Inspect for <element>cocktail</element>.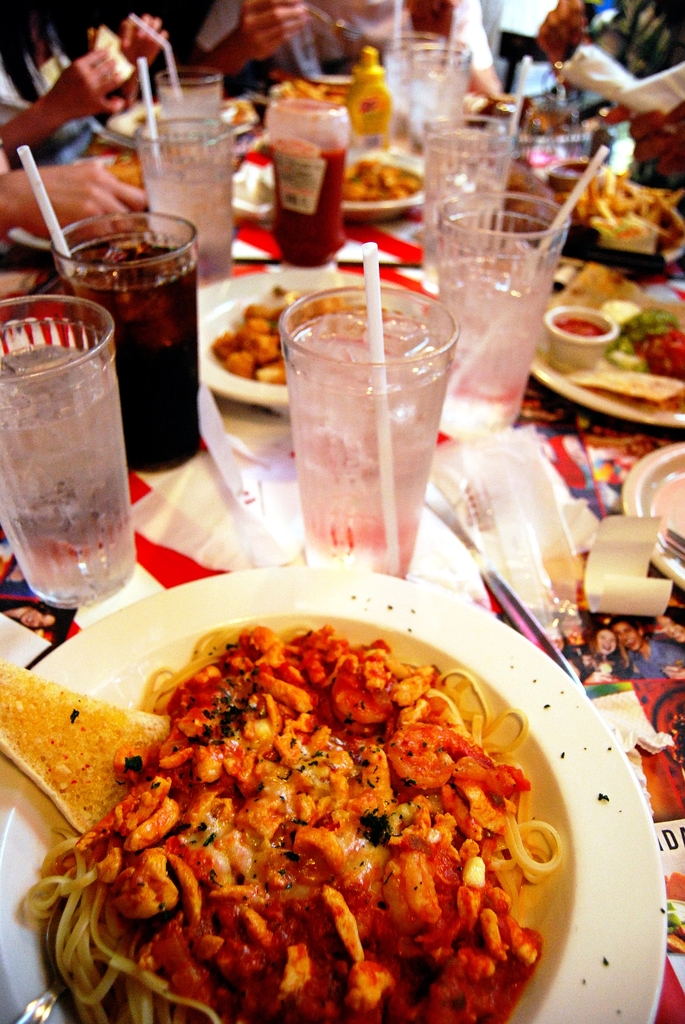
Inspection: (x1=268, y1=246, x2=453, y2=580).
